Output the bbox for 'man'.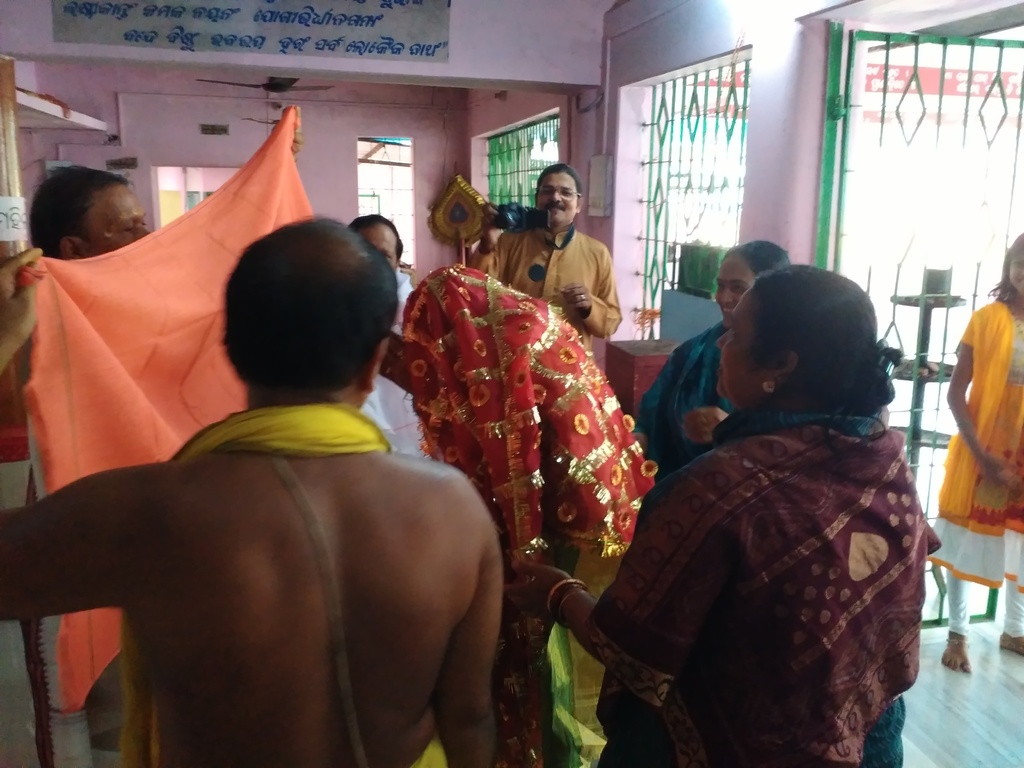
[x1=0, y1=212, x2=504, y2=767].
